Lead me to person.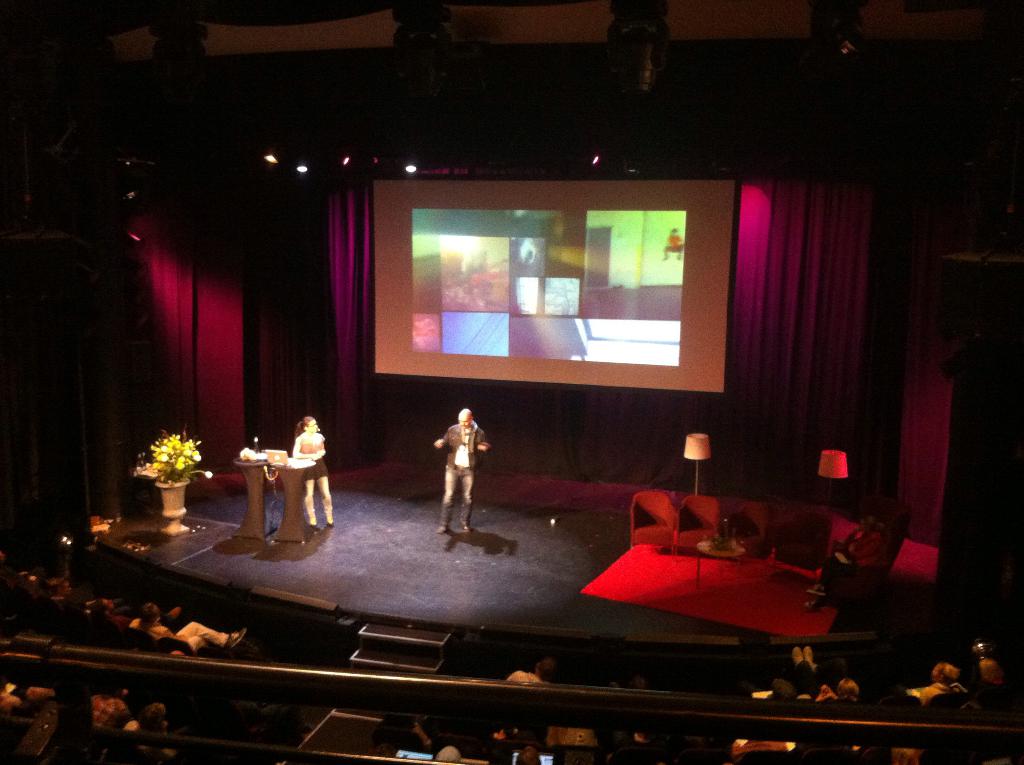
Lead to rect(912, 661, 977, 704).
